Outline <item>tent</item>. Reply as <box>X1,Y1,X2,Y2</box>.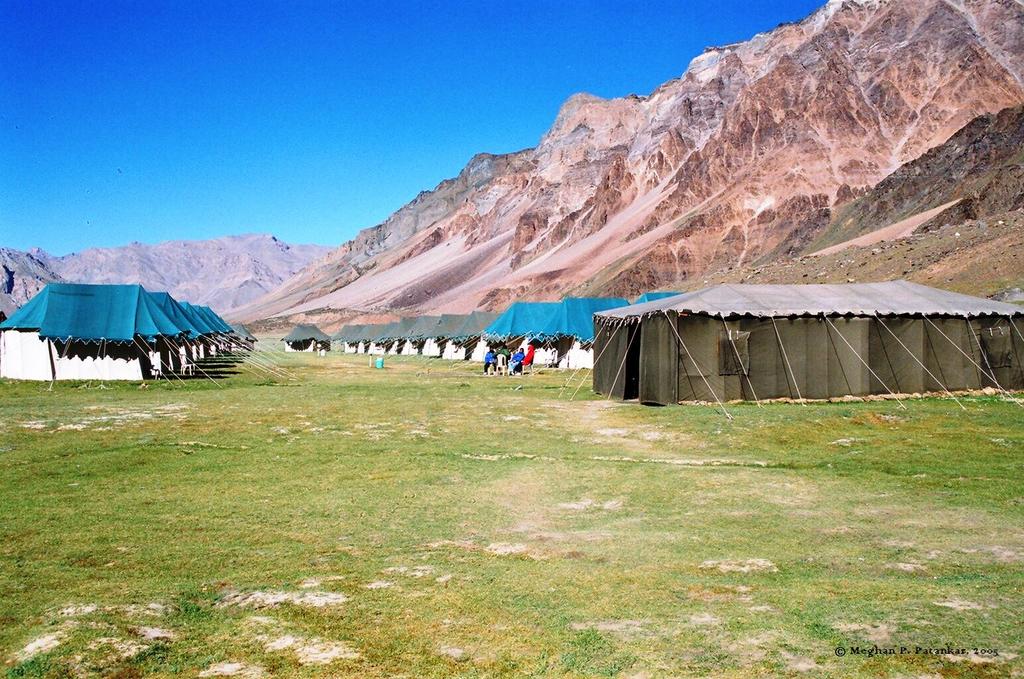
<box>281,290,613,395</box>.
